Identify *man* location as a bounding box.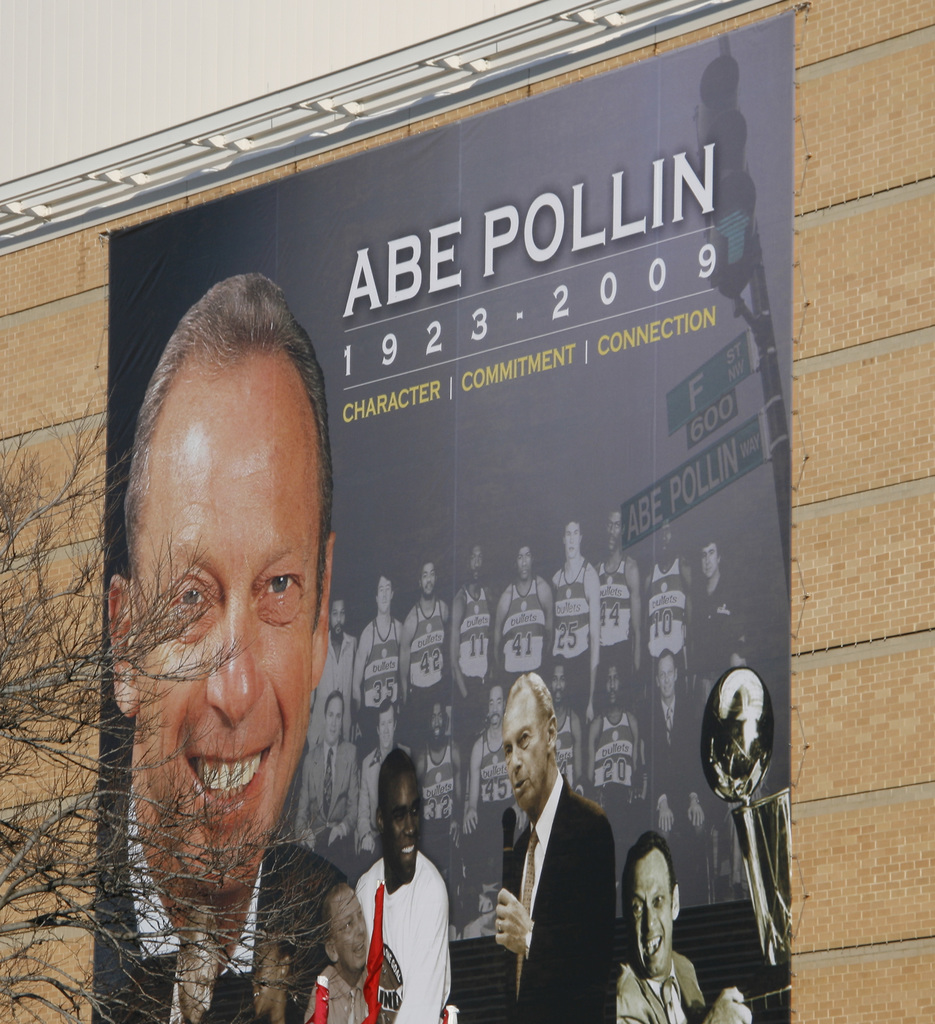
352, 700, 403, 840.
